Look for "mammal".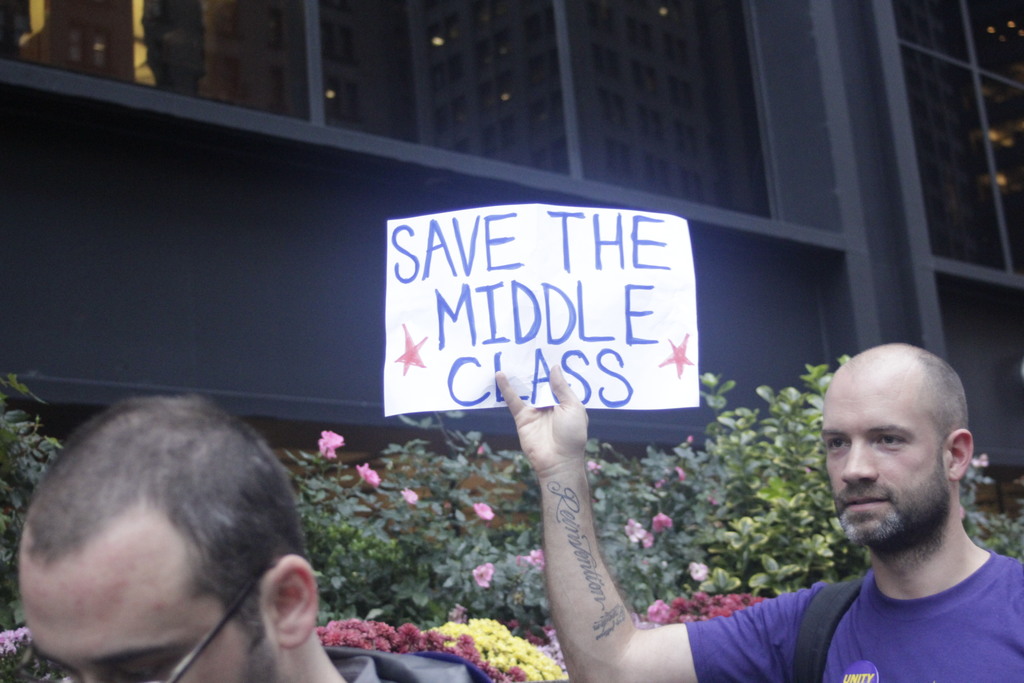
Found: [0, 402, 351, 682].
